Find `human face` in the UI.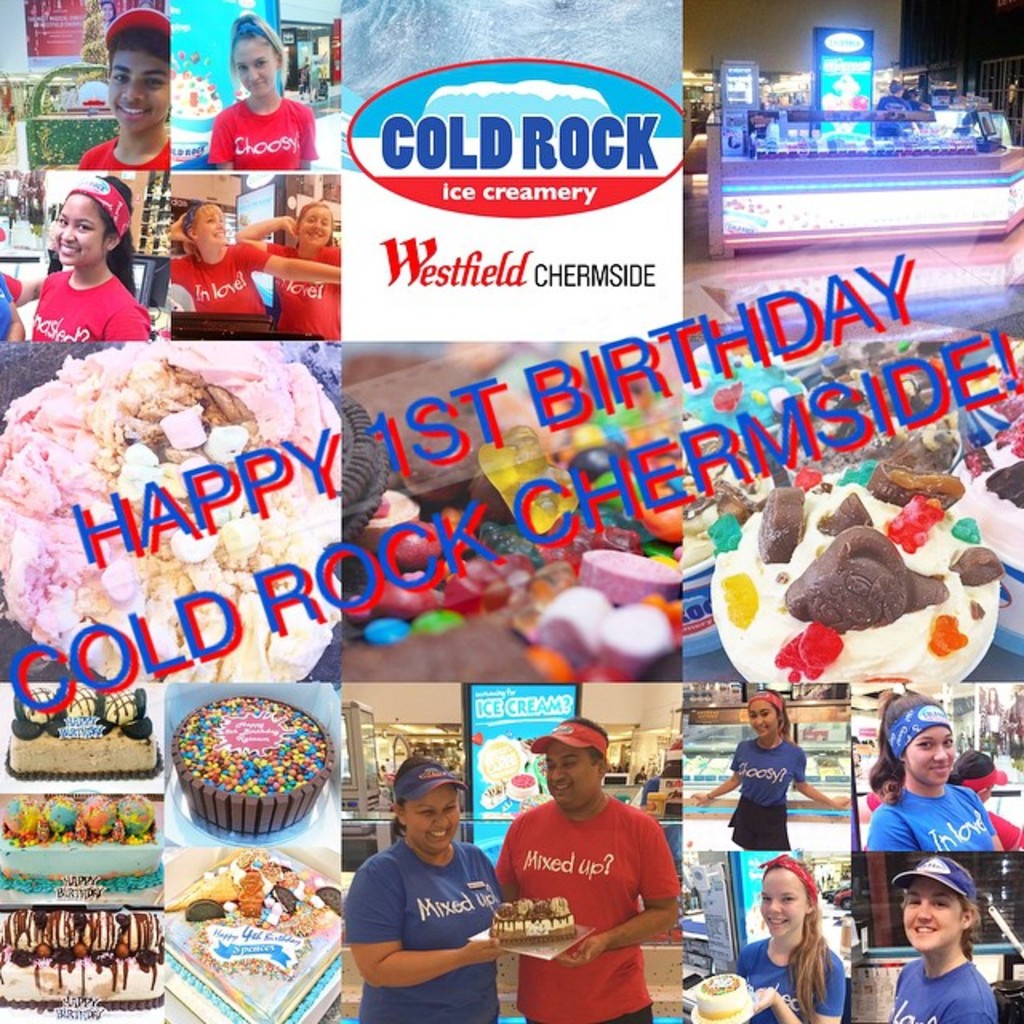
UI element at <bbox>410, 787, 458, 853</bbox>.
